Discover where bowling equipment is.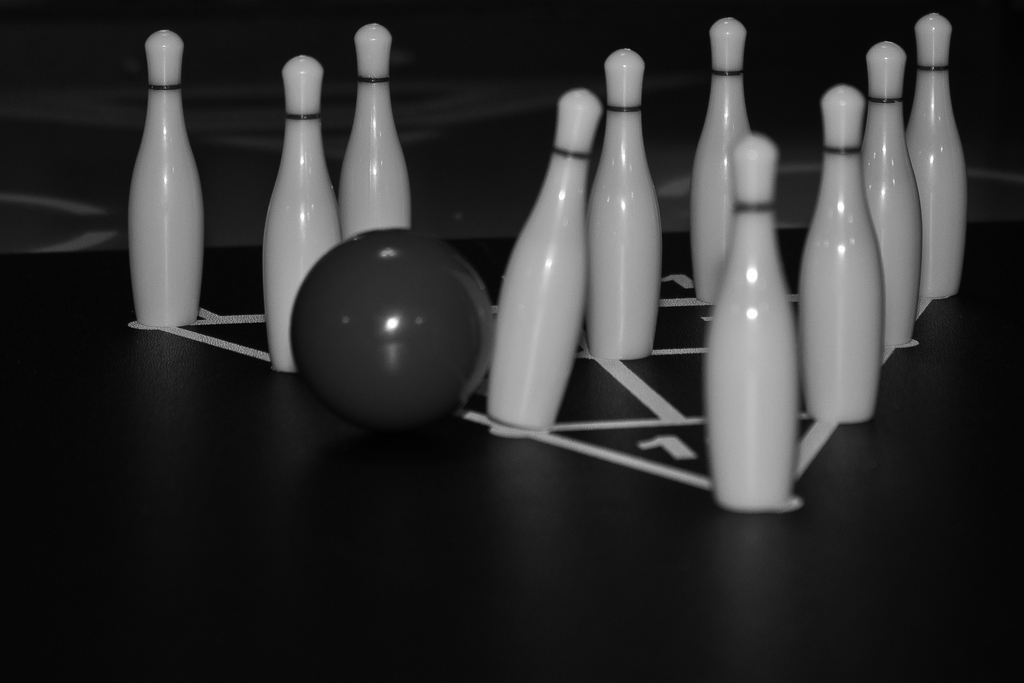
Discovered at {"x1": 865, "y1": 38, "x2": 922, "y2": 350}.
